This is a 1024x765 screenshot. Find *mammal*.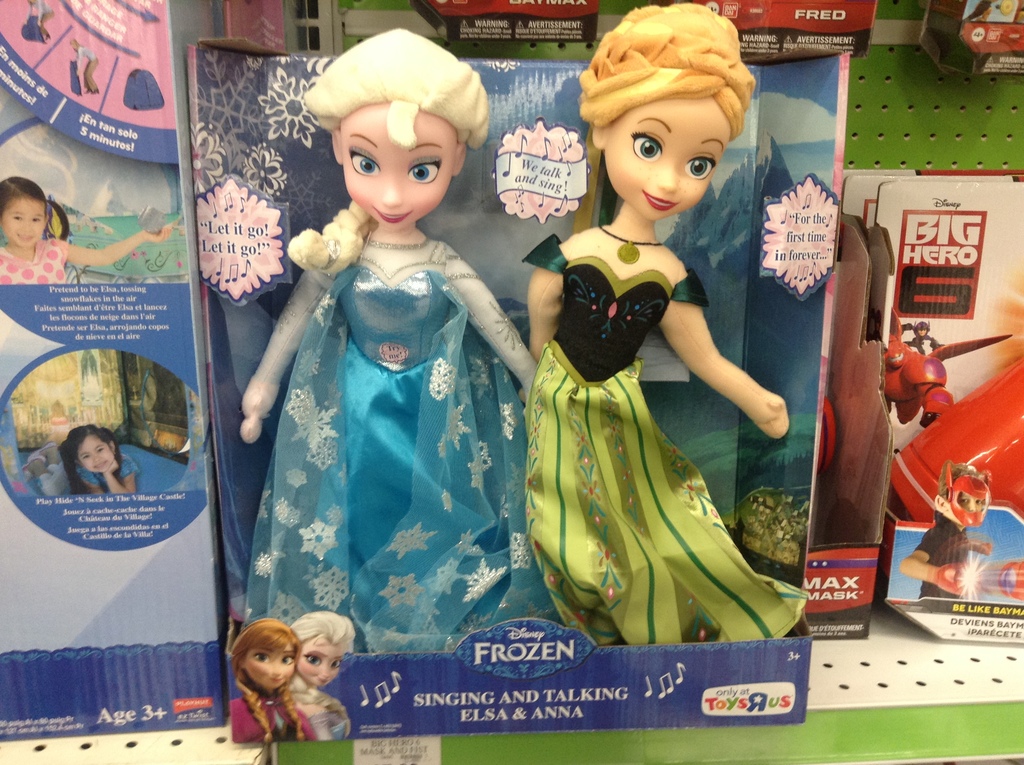
Bounding box: (0,172,179,284).
